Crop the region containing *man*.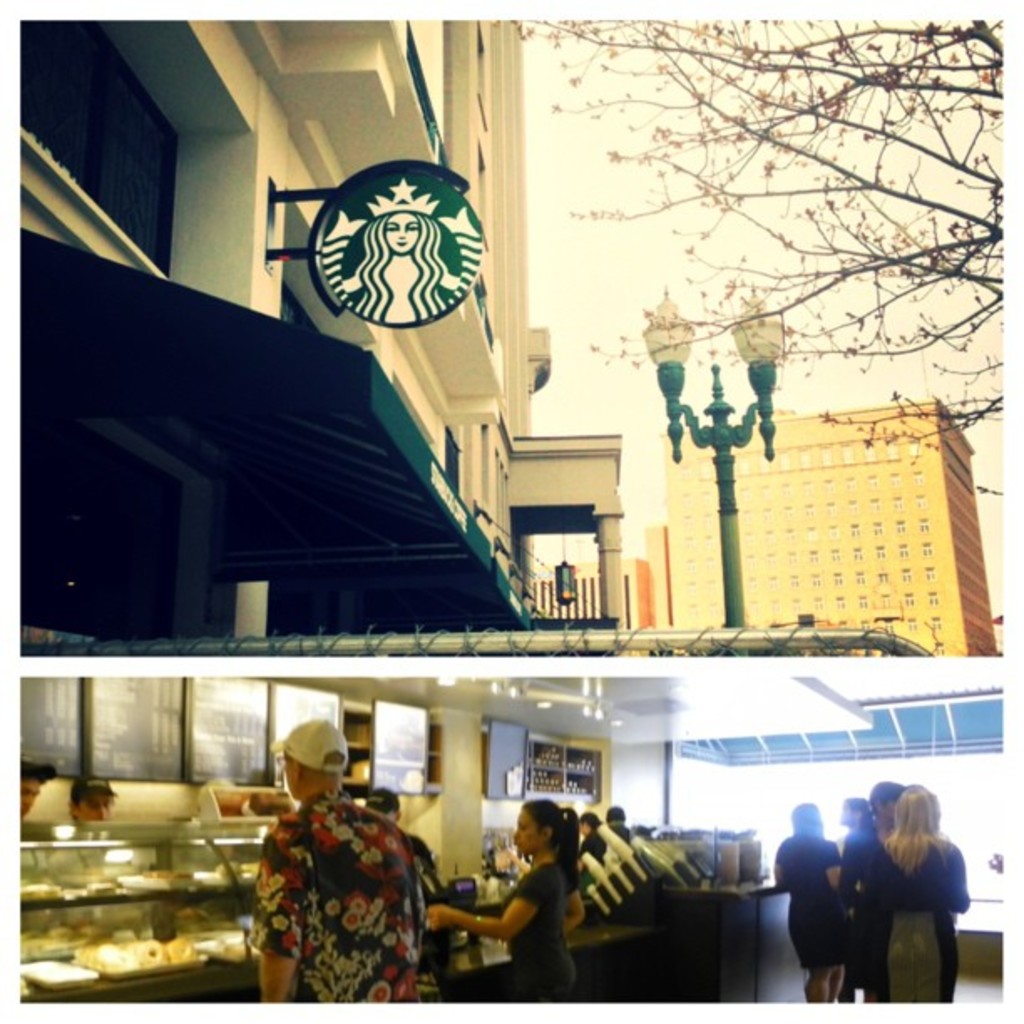
Crop region: <region>229, 750, 442, 1012</region>.
